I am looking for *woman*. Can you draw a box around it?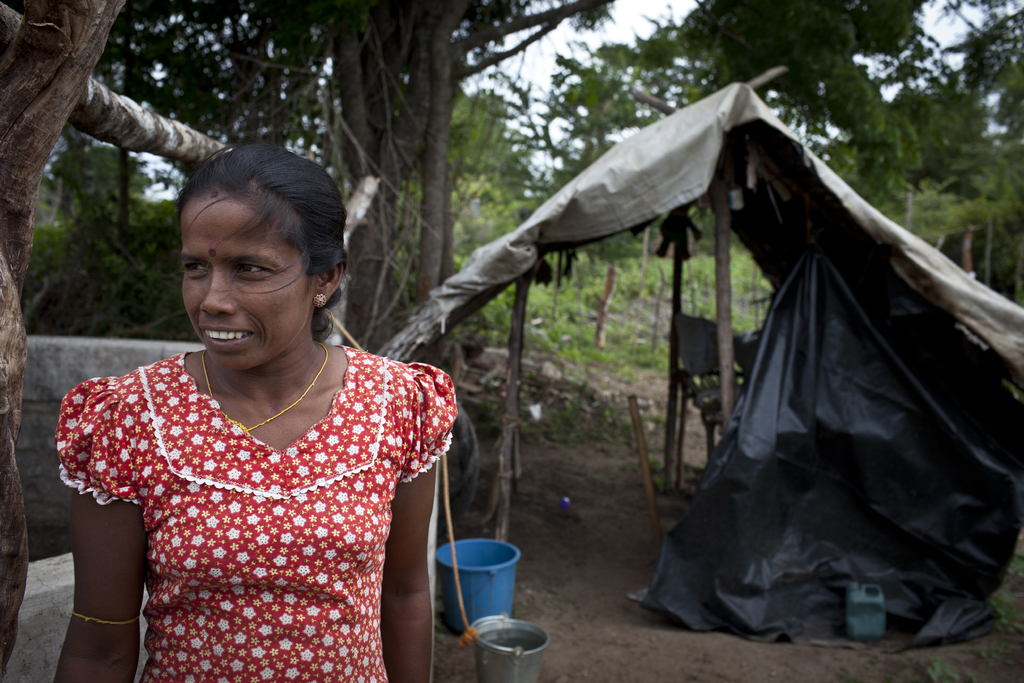
Sure, the bounding box is box=[47, 147, 472, 682].
